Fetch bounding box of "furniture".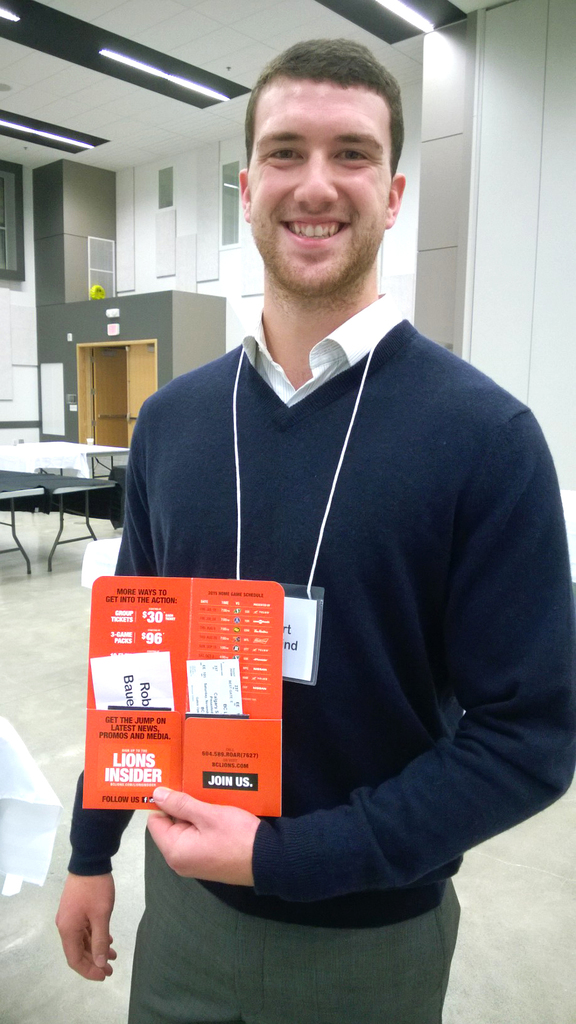
Bbox: <bbox>1, 468, 113, 570</bbox>.
